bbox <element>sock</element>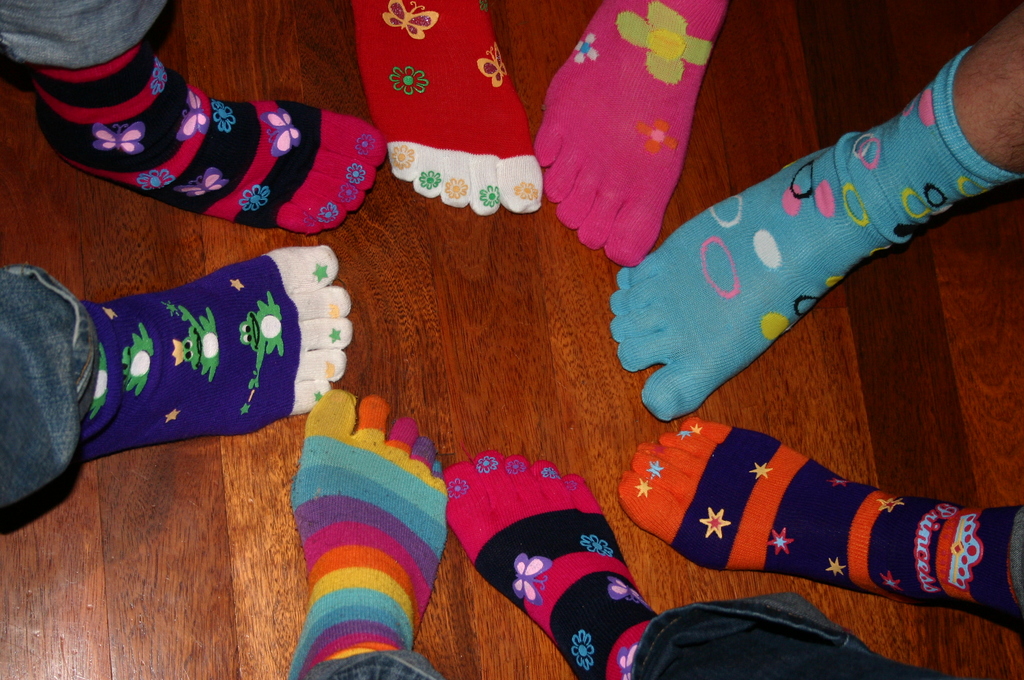
BBox(533, 0, 732, 270)
